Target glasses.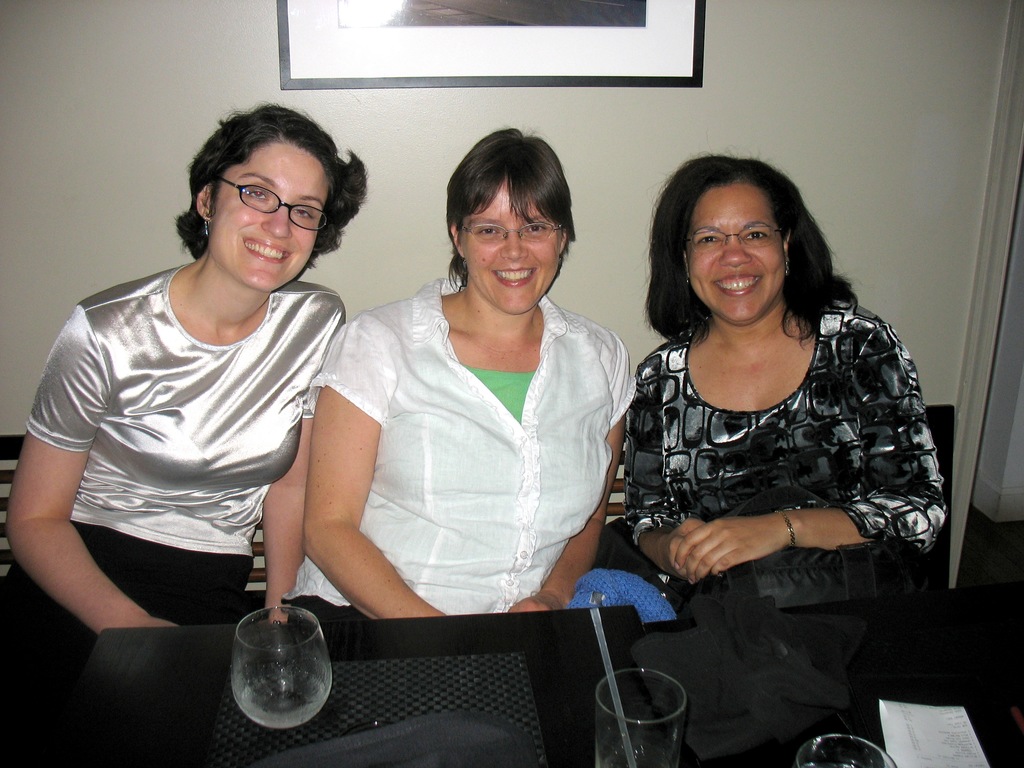
Target region: <region>689, 223, 786, 245</region>.
